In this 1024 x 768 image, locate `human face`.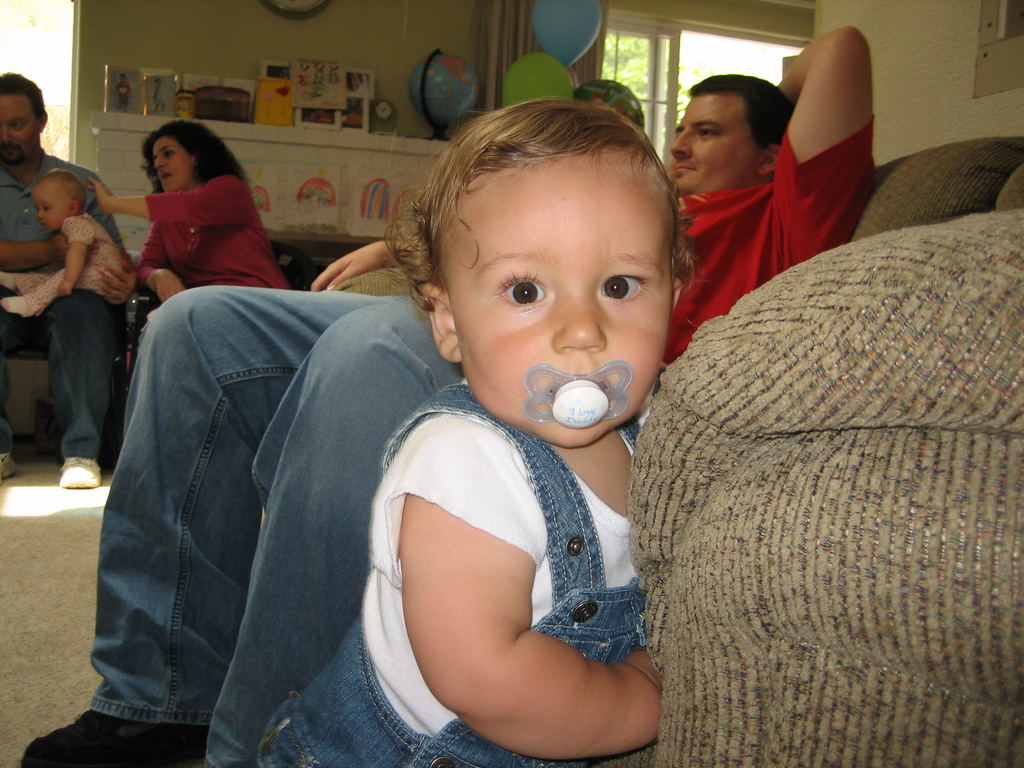
Bounding box: (0,97,41,168).
